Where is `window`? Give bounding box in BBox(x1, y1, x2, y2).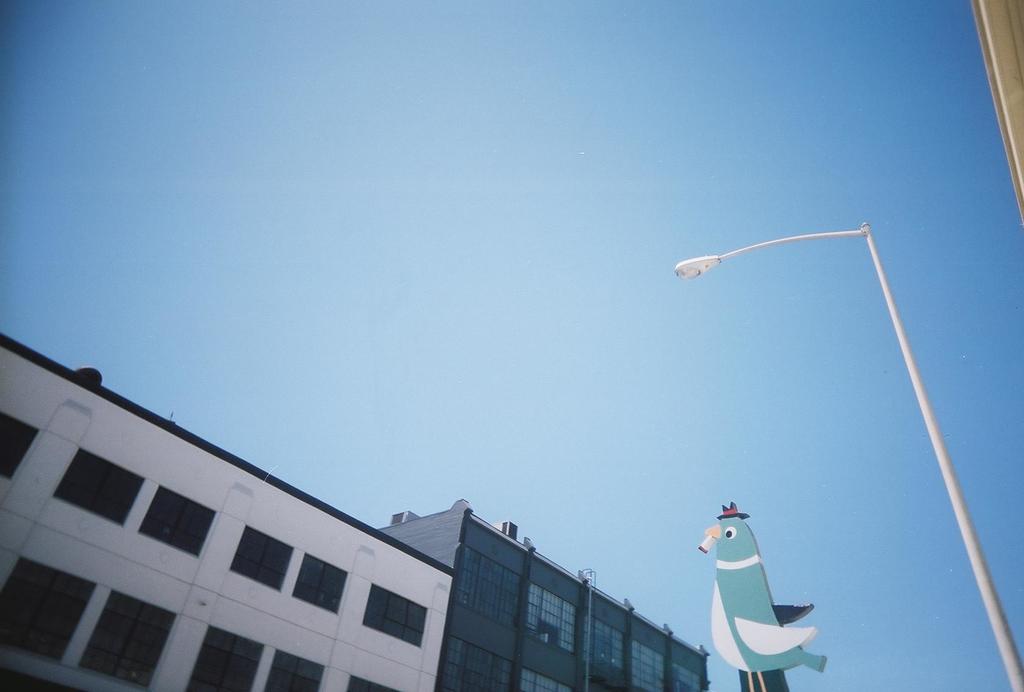
BBox(294, 552, 350, 617).
